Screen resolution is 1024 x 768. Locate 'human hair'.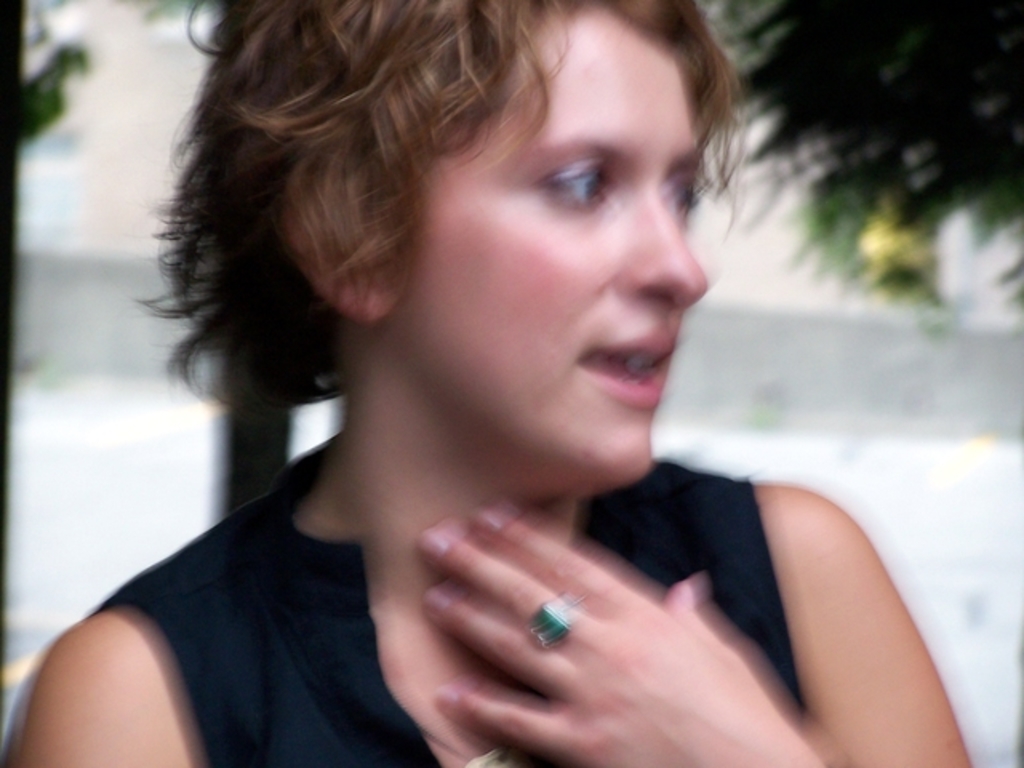
158, 18, 742, 427.
